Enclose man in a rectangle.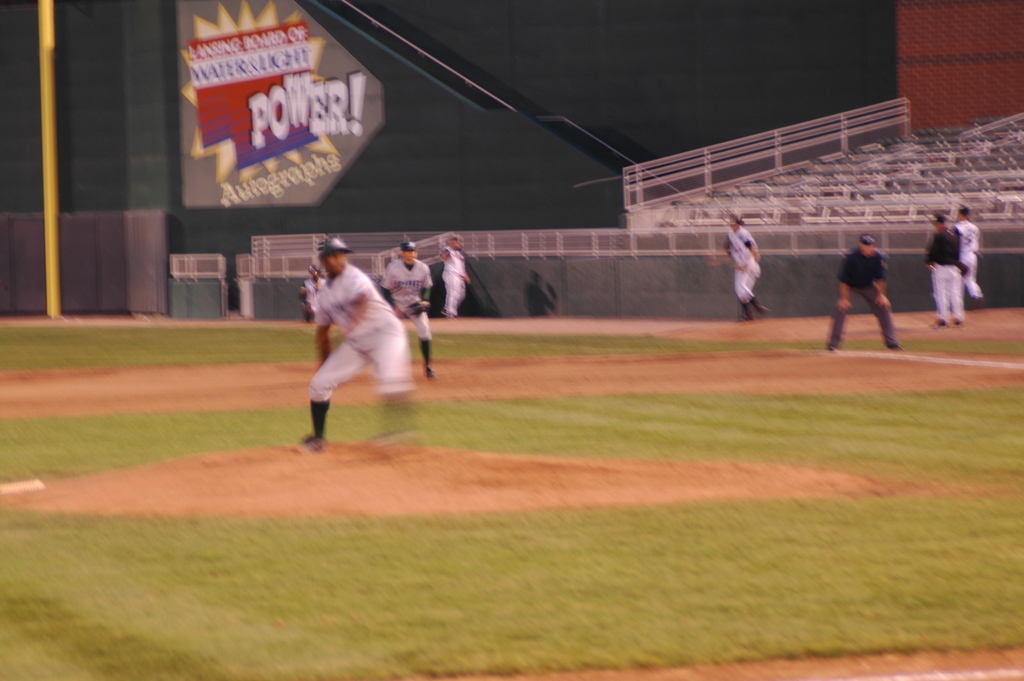
rect(300, 267, 326, 323).
